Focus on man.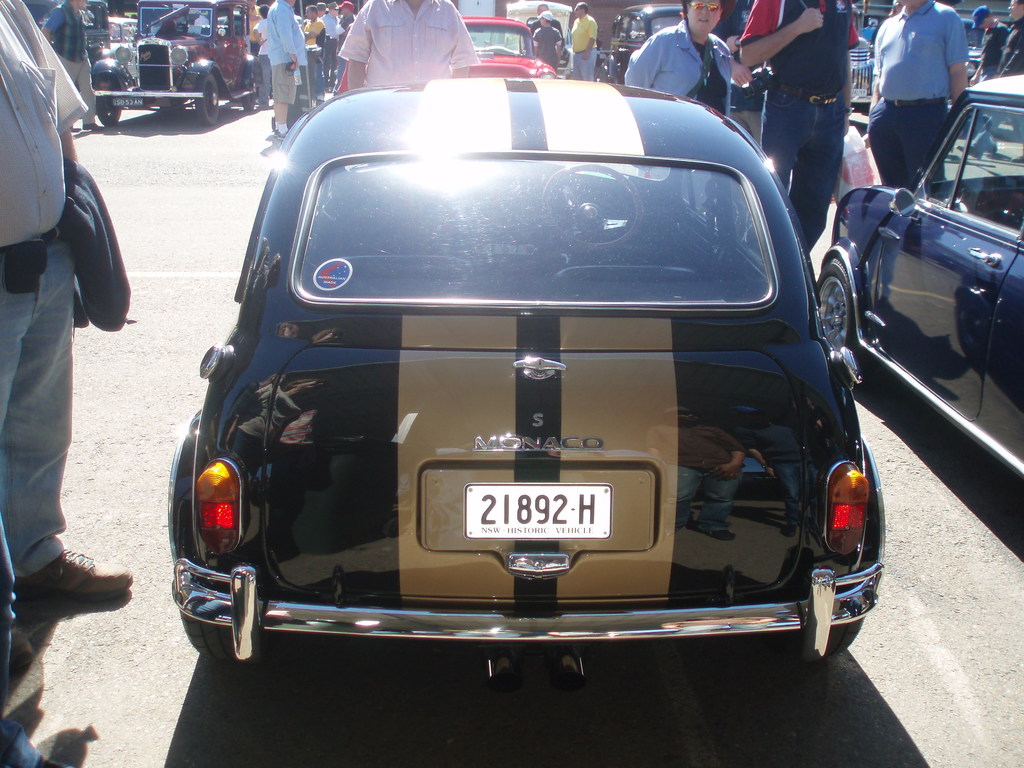
Focused at bbox=[968, 1, 1009, 83].
